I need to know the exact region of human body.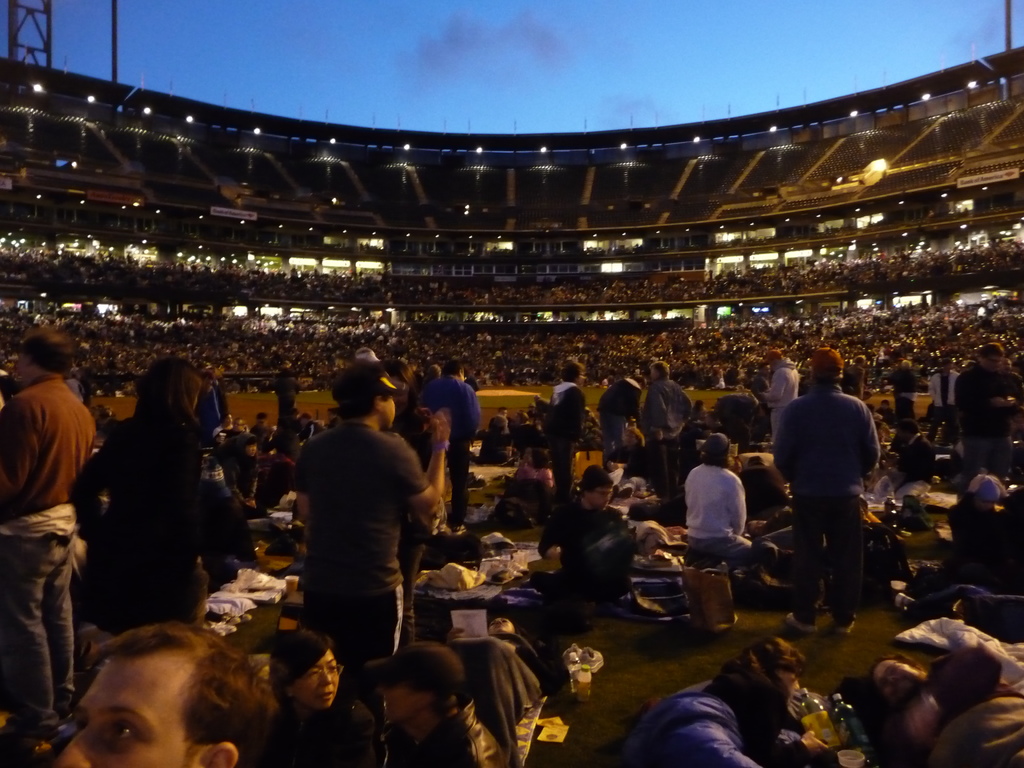
Region: <box>356,278,369,287</box>.
